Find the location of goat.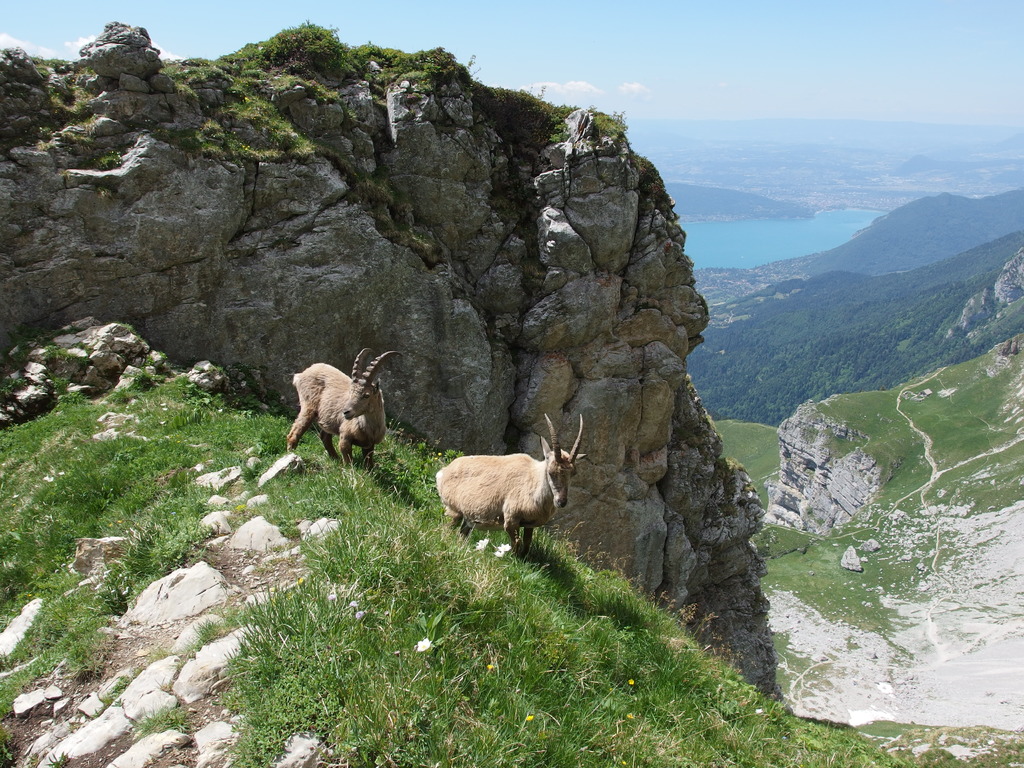
Location: [285,348,404,469].
